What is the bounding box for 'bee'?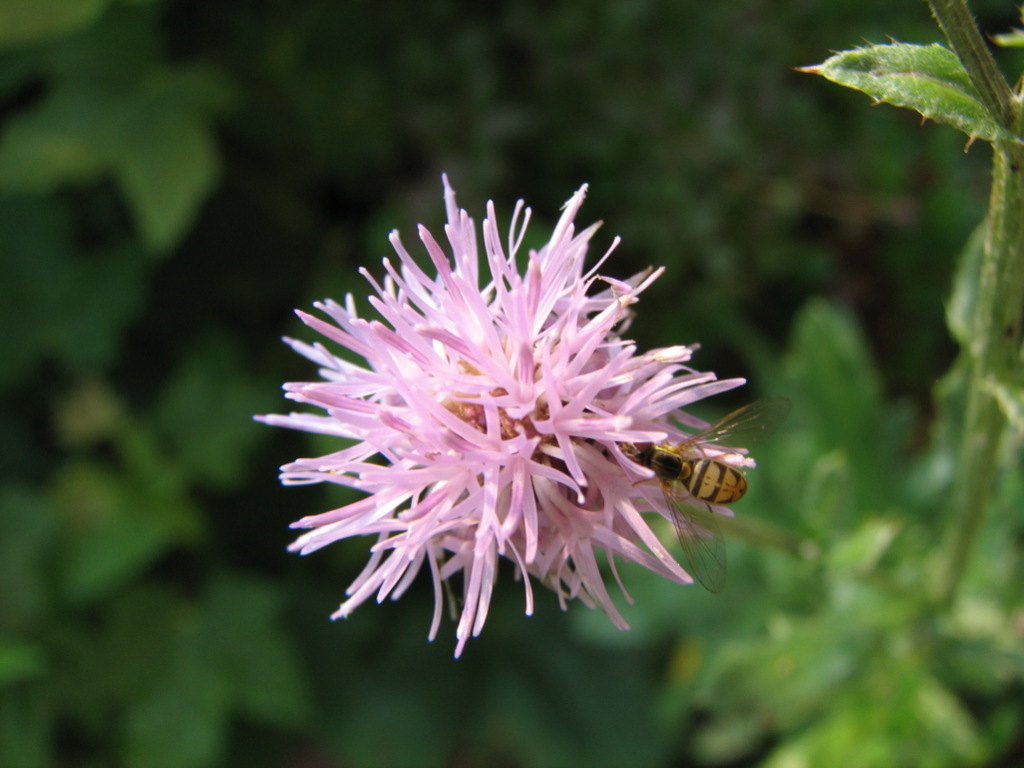
628, 424, 750, 540.
